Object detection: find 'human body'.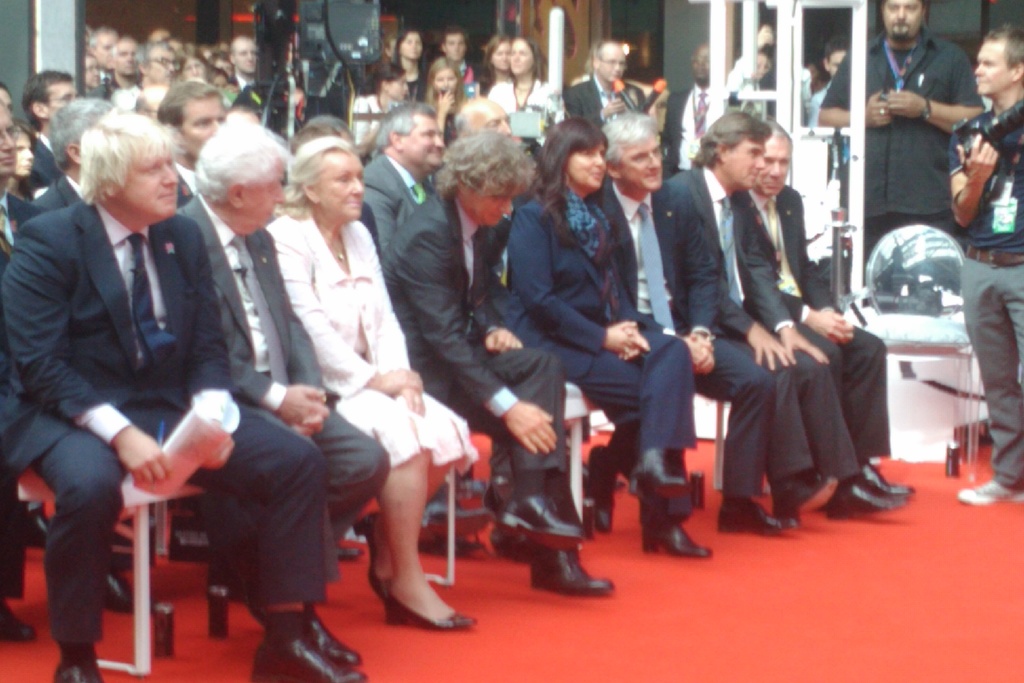
rect(21, 131, 58, 189).
